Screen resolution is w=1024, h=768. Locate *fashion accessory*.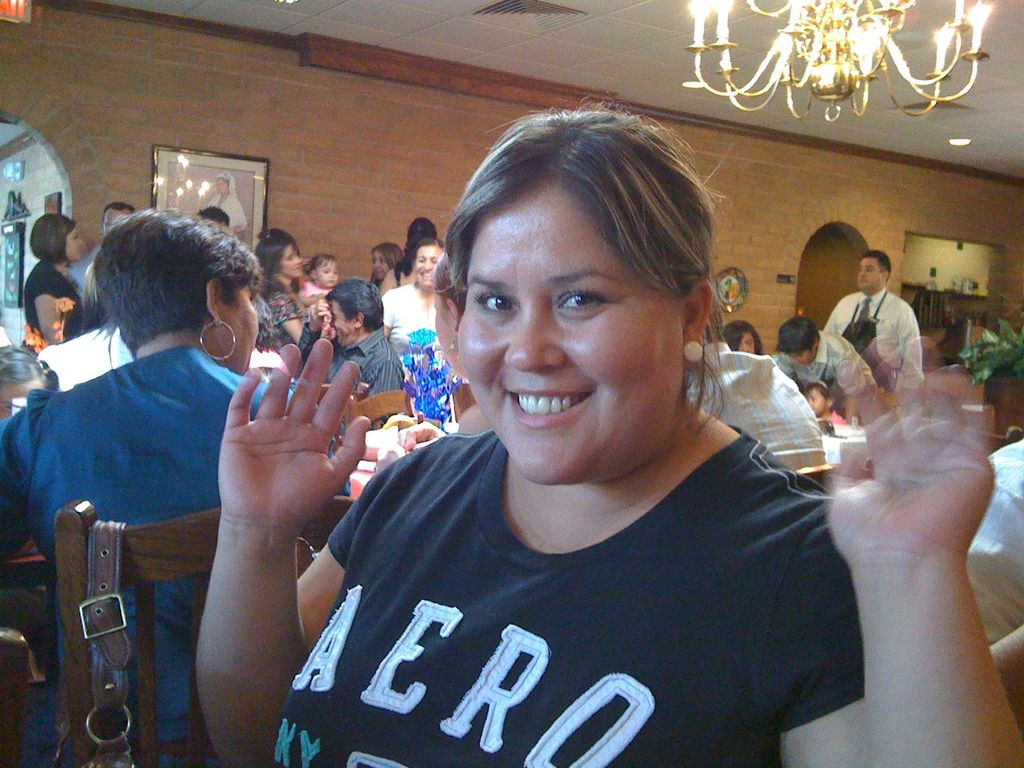
bbox=[195, 321, 239, 362].
